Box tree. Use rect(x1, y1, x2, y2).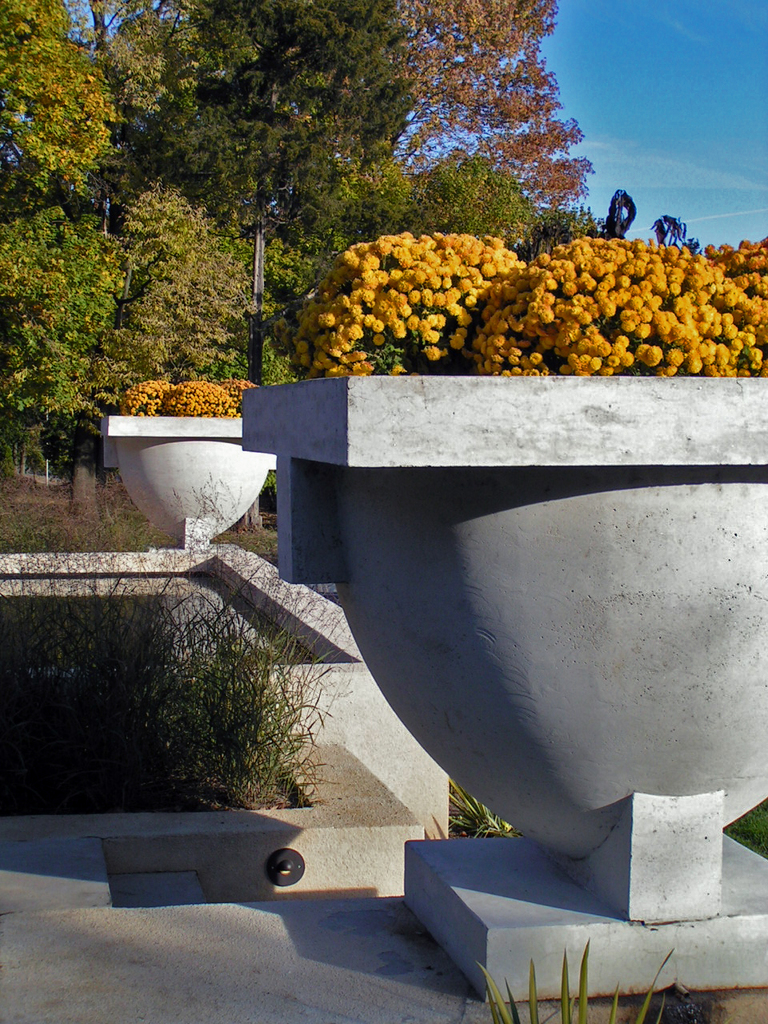
rect(0, 174, 158, 506).
